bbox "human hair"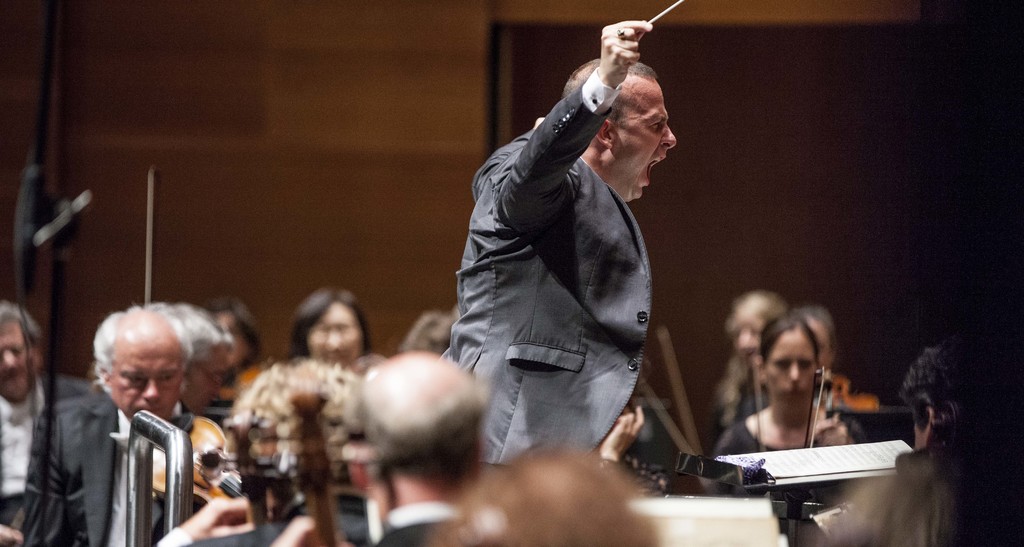
select_region(564, 59, 662, 137)
